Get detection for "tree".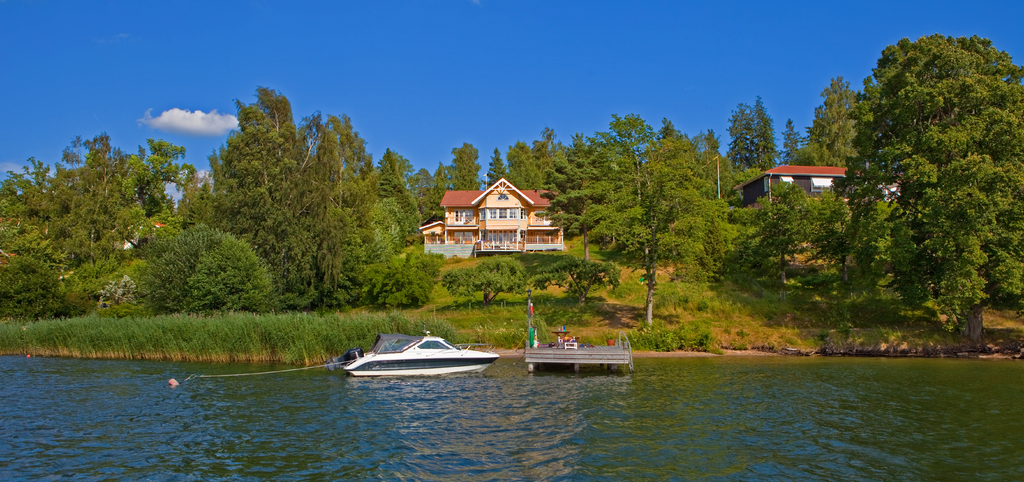
Detection: {"left": 333, "top": 106, "right": 385, "bottom": 249}.
